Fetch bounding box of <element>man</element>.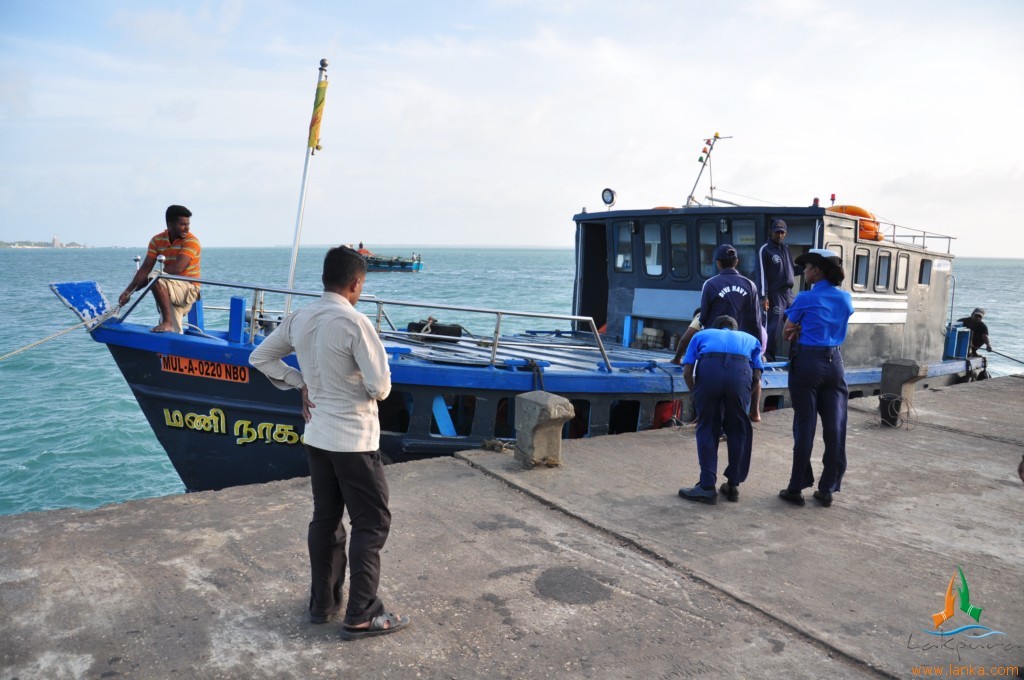
Bbox: bbox=(245, 242, 398, 642).
